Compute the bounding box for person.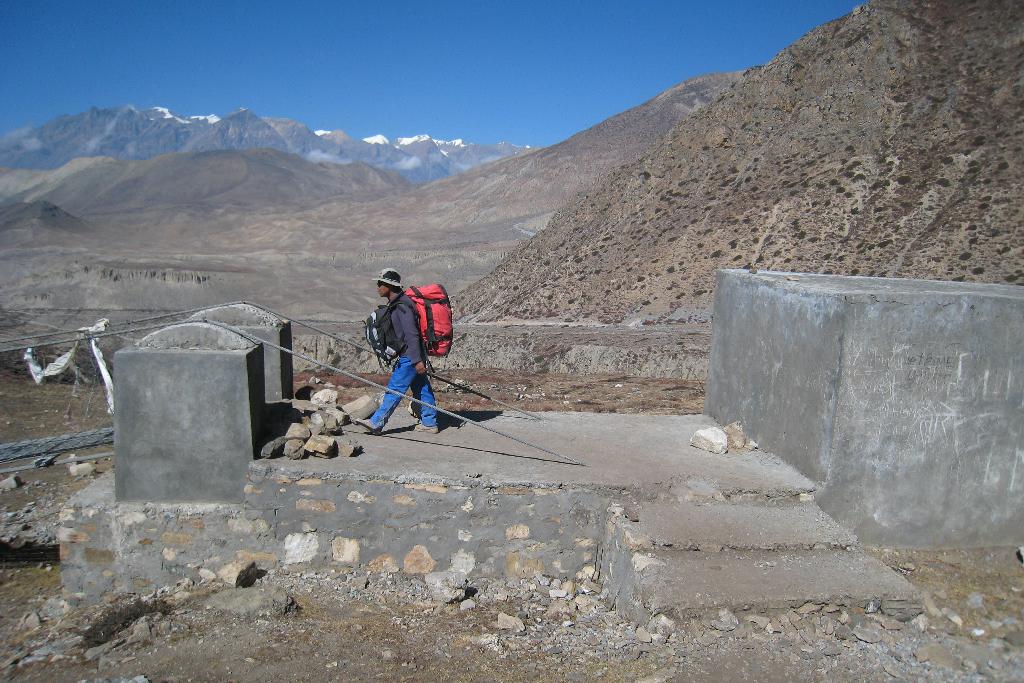
crop(349, 262, 444, 432).
